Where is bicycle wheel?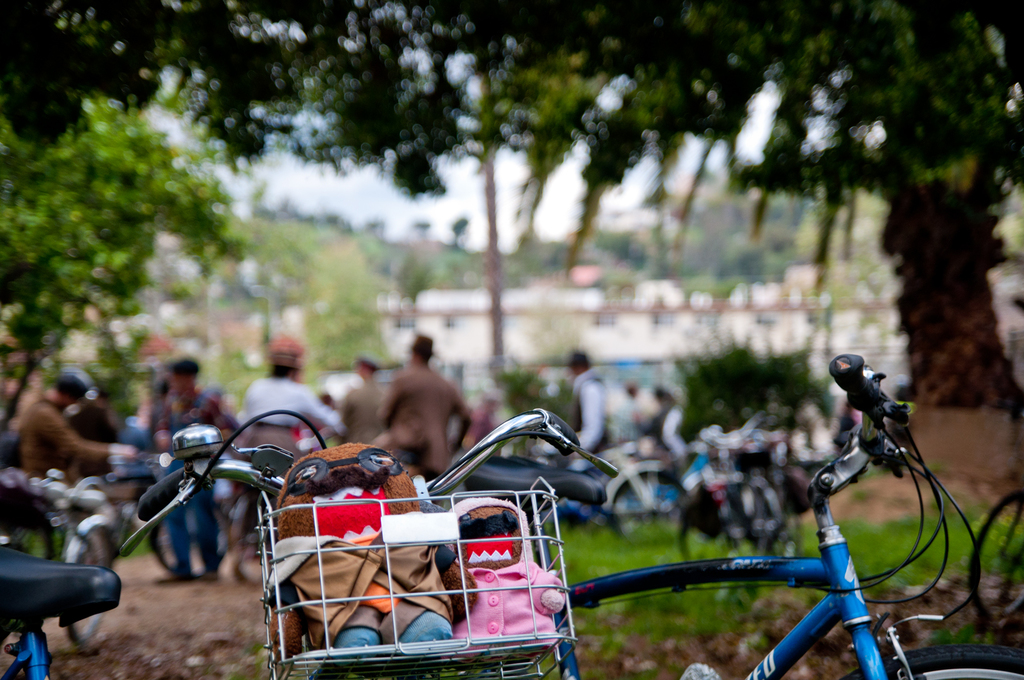
rect(970, 496, 1023, 621).
